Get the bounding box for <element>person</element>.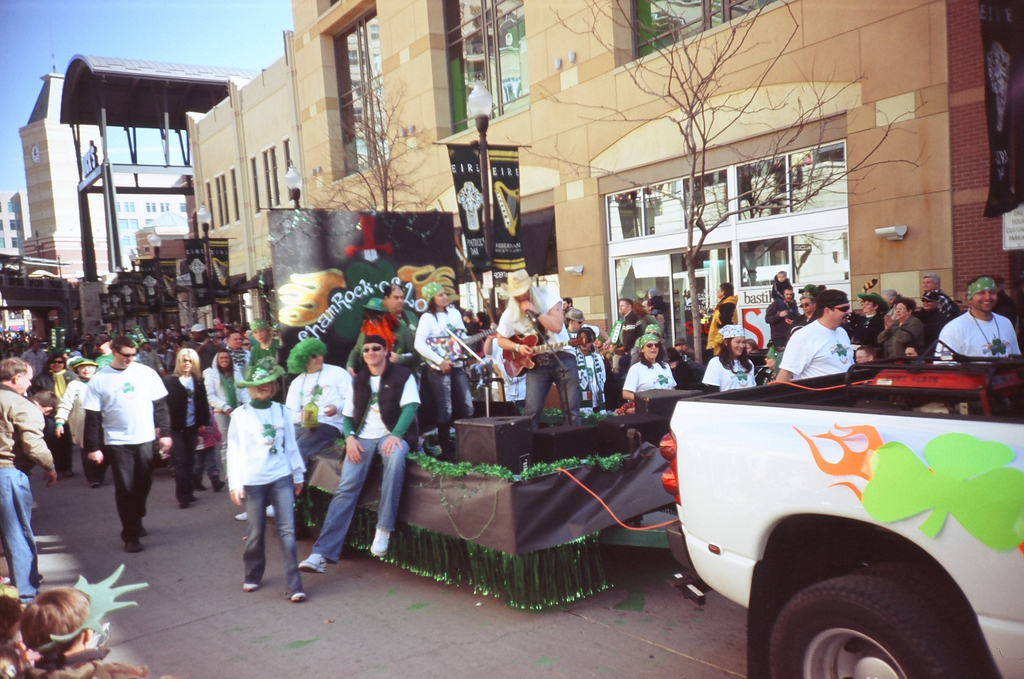
bbox=(413, 282, 476, 458).
